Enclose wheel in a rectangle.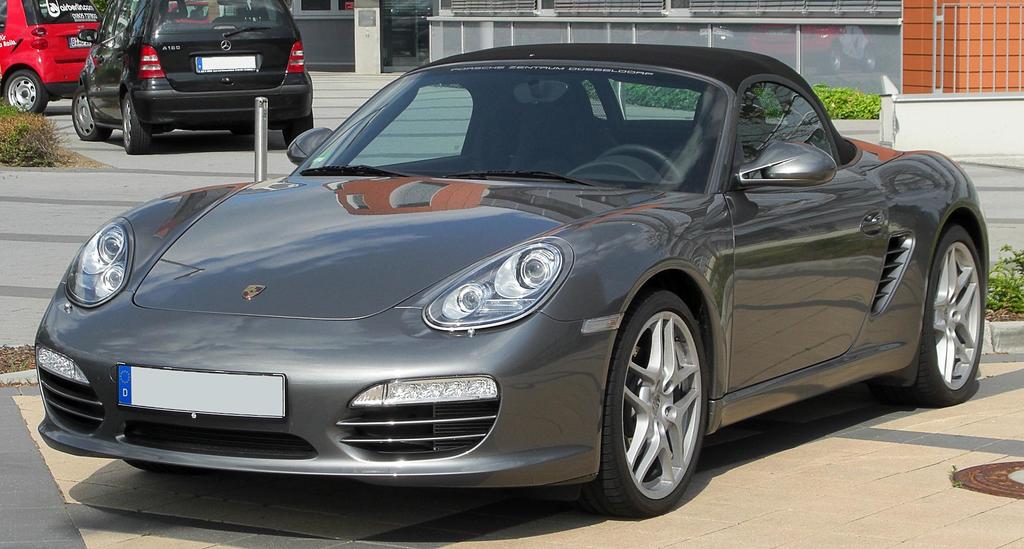
{"x1": 124, "y1": 90, "x2": 157, "y2": 159}.
